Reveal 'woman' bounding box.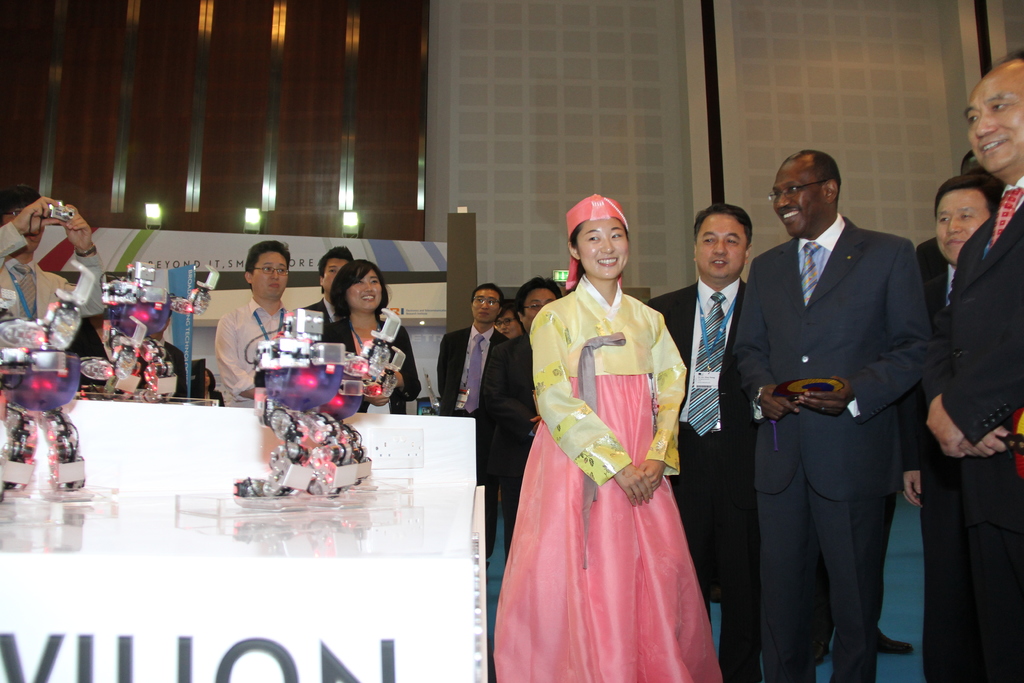
Revealed: [left=484, top=190, right=727, bottom=682].
